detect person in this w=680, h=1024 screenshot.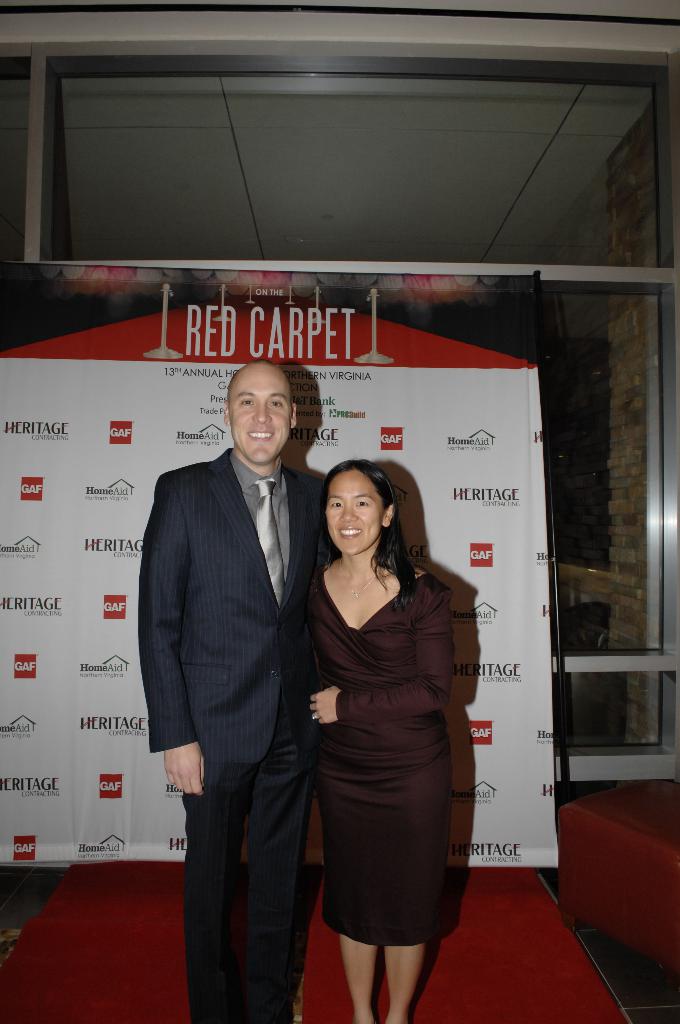
Detection: bbox(305, 459, 455, 1023).
